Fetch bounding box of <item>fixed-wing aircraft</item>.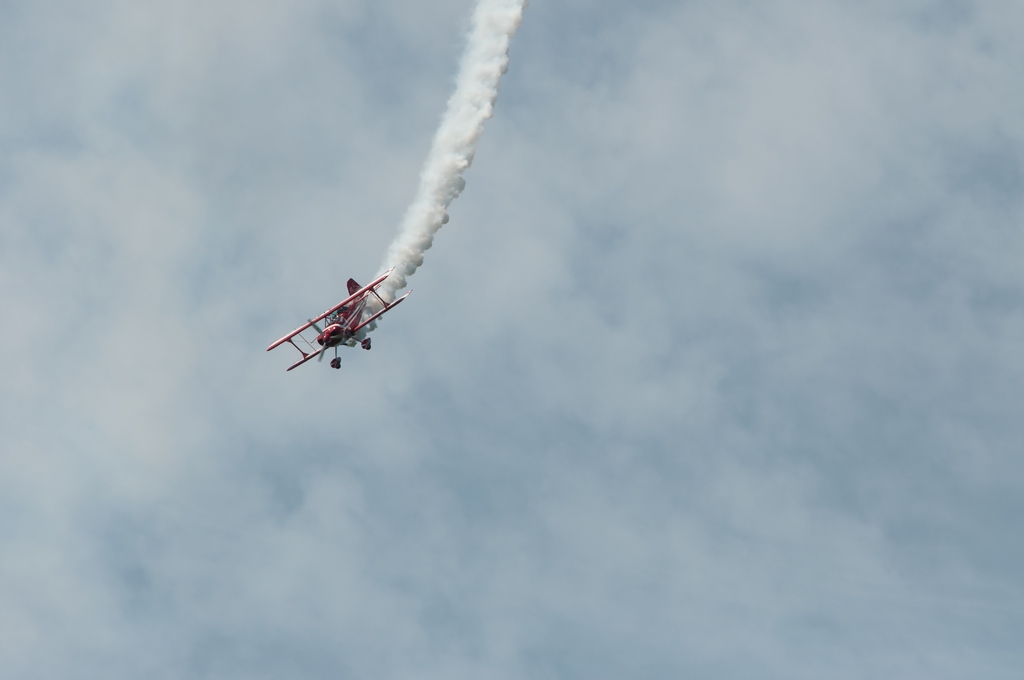
Bbox: x1=265, y1=275, x2=414, y2=366.
